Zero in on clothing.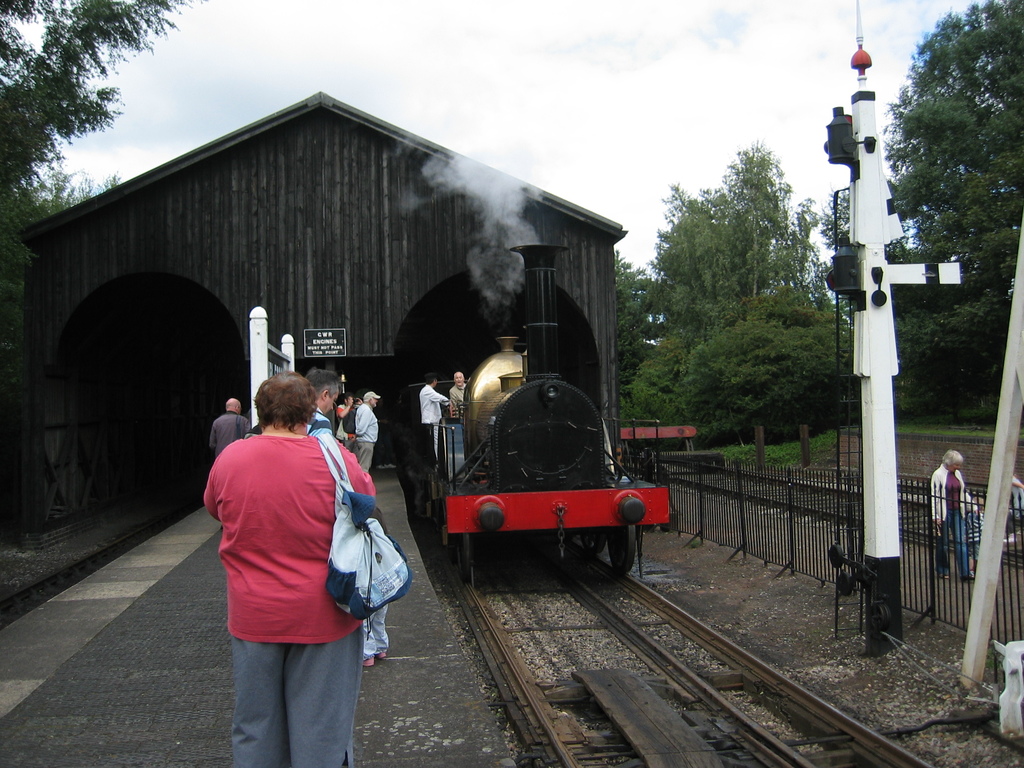
Zeroed in: [x1=448, y1=382, x2=472, y2=412].
